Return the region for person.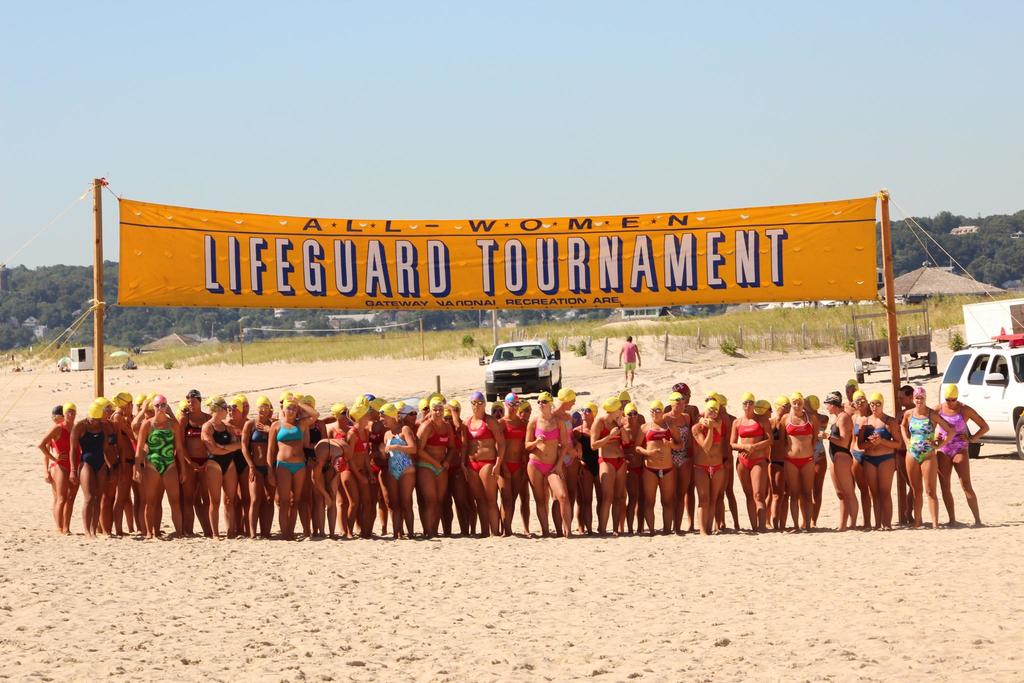
bbox=[230, 395, 246, 529].
